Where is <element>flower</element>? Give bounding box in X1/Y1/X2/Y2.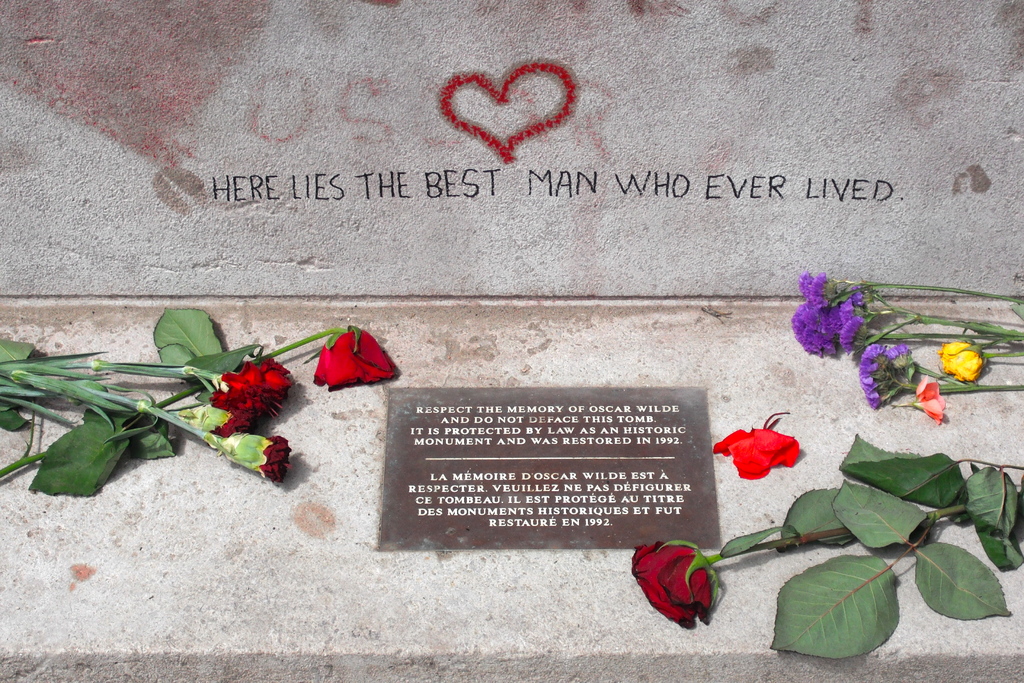
913/368/952/422.
